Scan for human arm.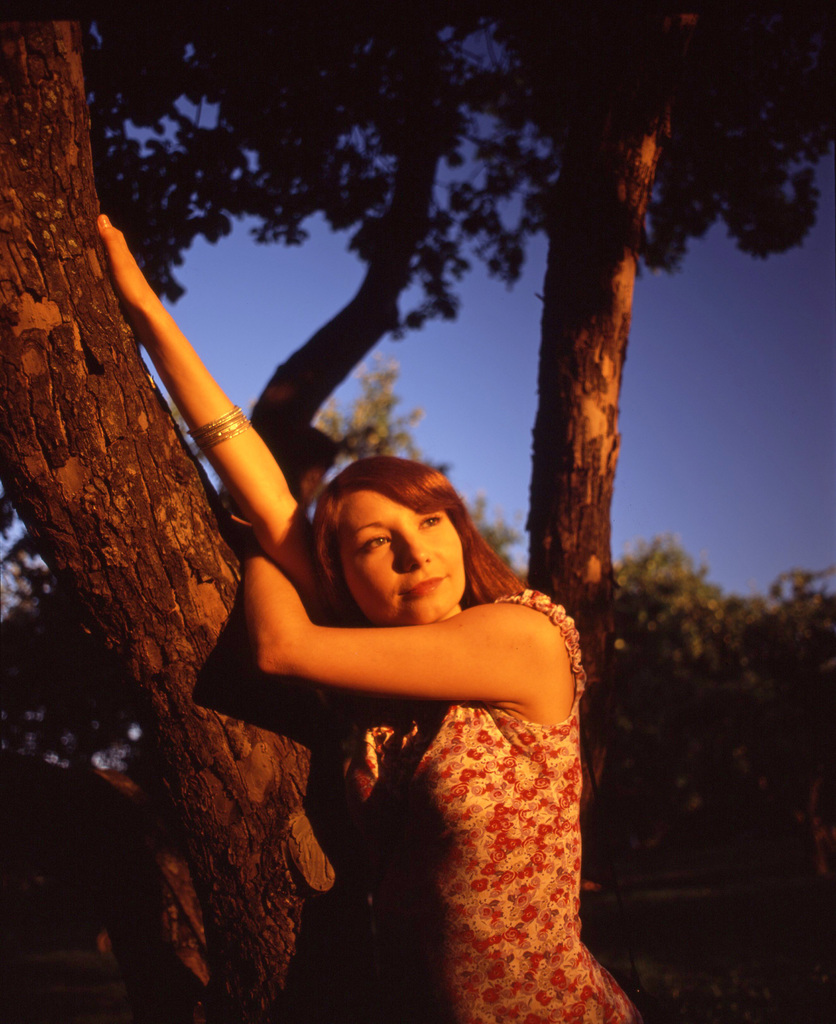
Scan result: x1=214, y1=575, x2=552, y2=735.
